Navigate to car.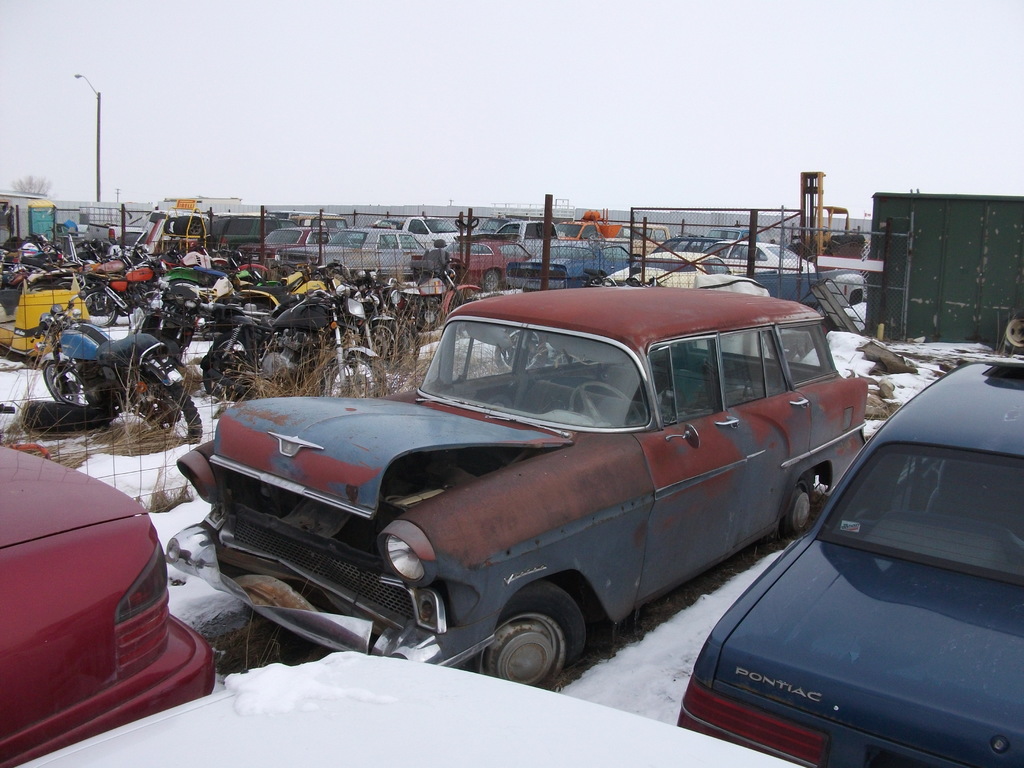
Navigation target: (0, 442, 215, 767).
